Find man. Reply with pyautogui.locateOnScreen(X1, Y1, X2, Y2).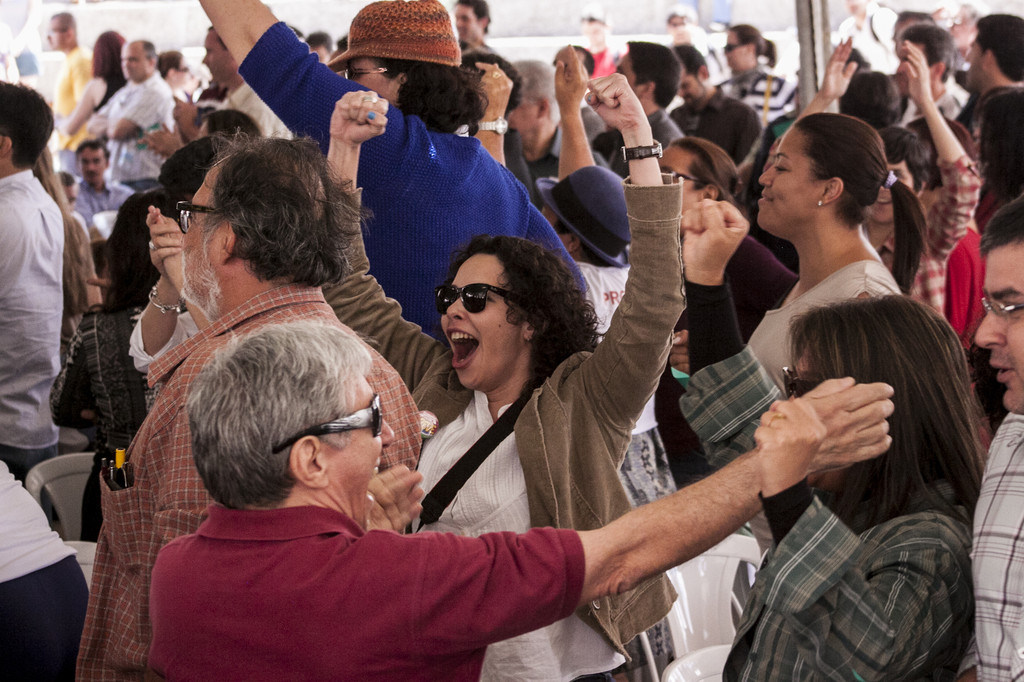
pyautogui.locateOnScreen(663, 3, 698, 38).
